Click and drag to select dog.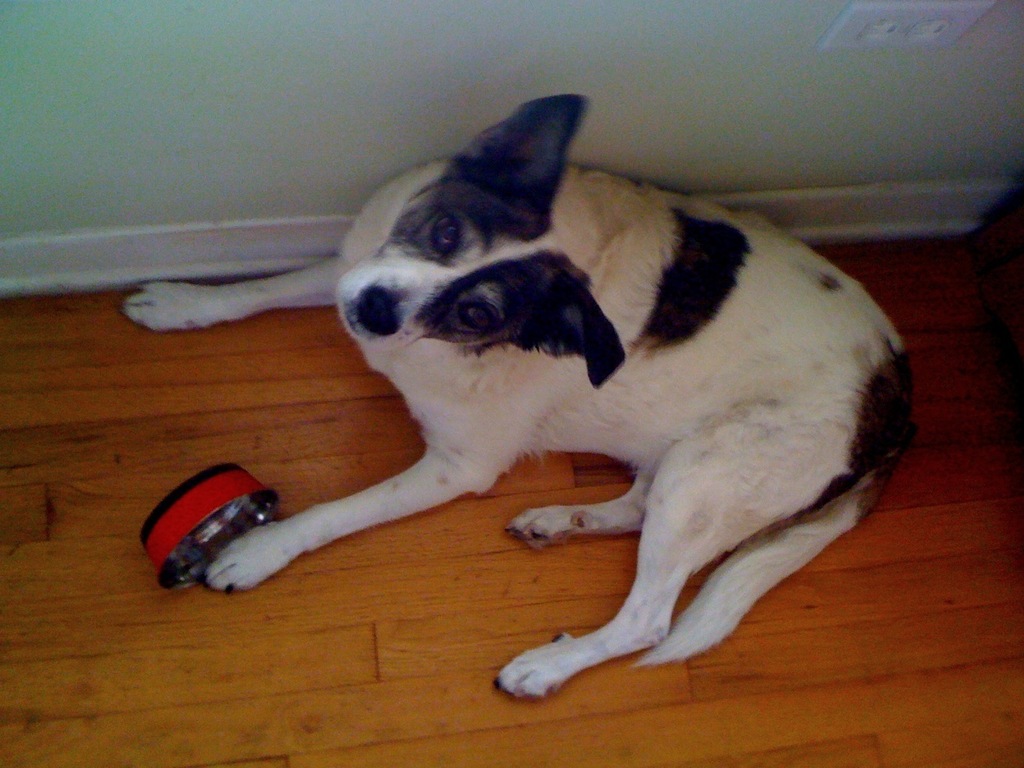
Selection: 113,95,918,669.
